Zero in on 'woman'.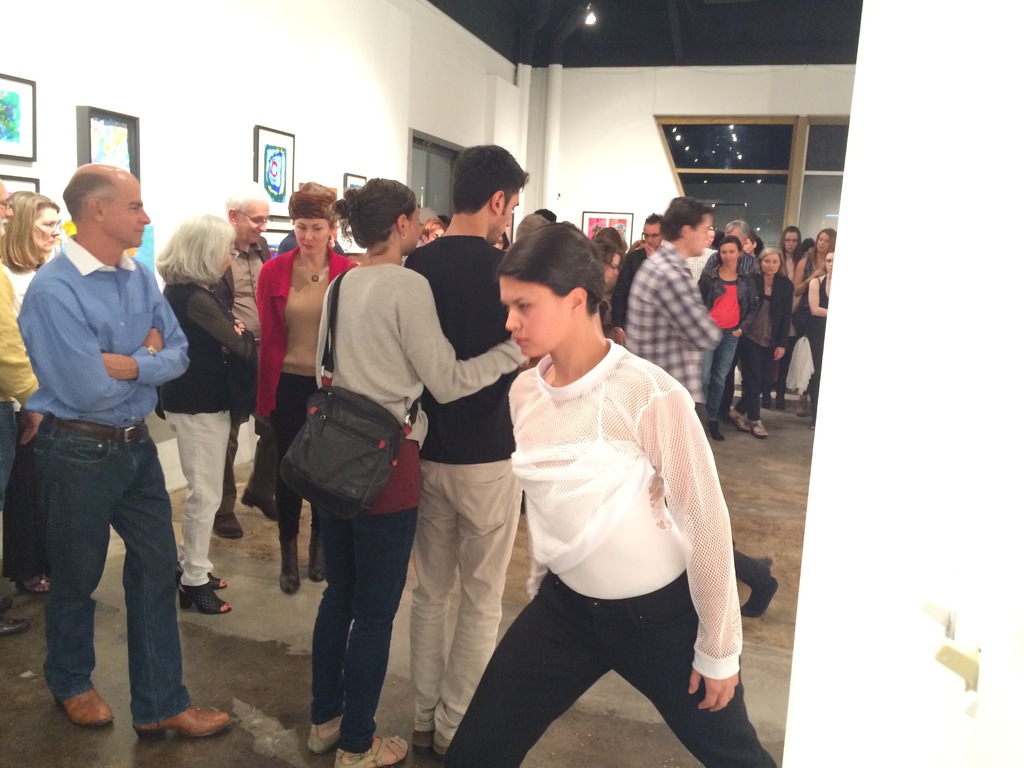
Zeroed in: x1=303 y1=172 x2=541 y2=767.
